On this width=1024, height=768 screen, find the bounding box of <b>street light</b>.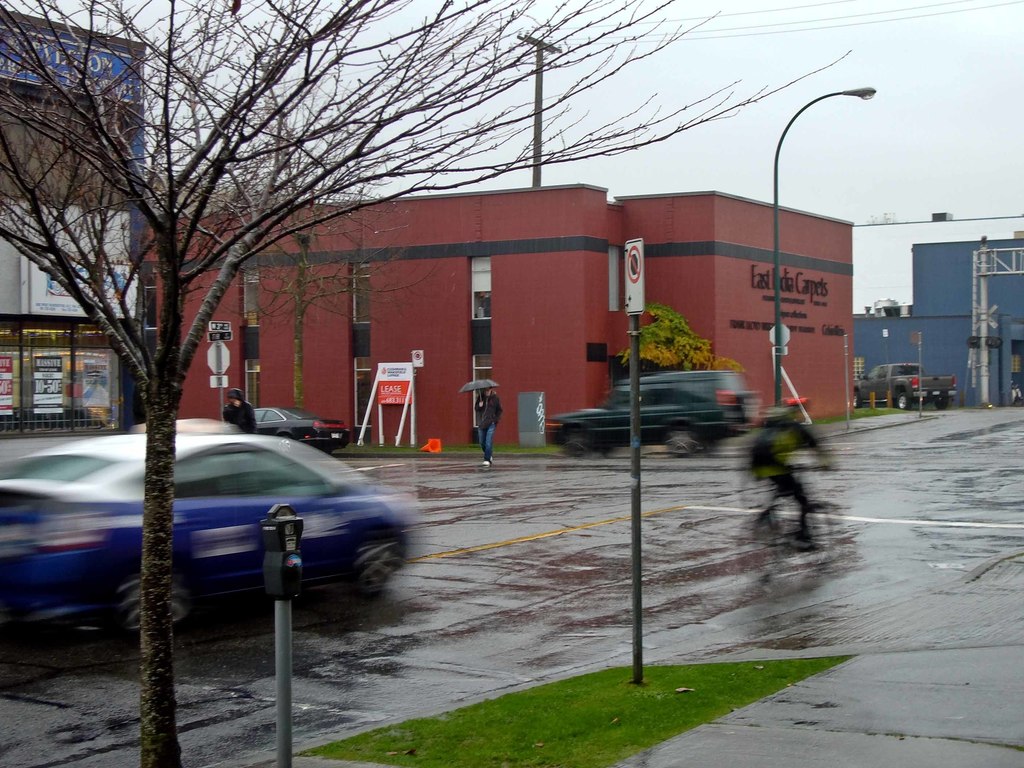
Bounding box: [769,86,876,407].
